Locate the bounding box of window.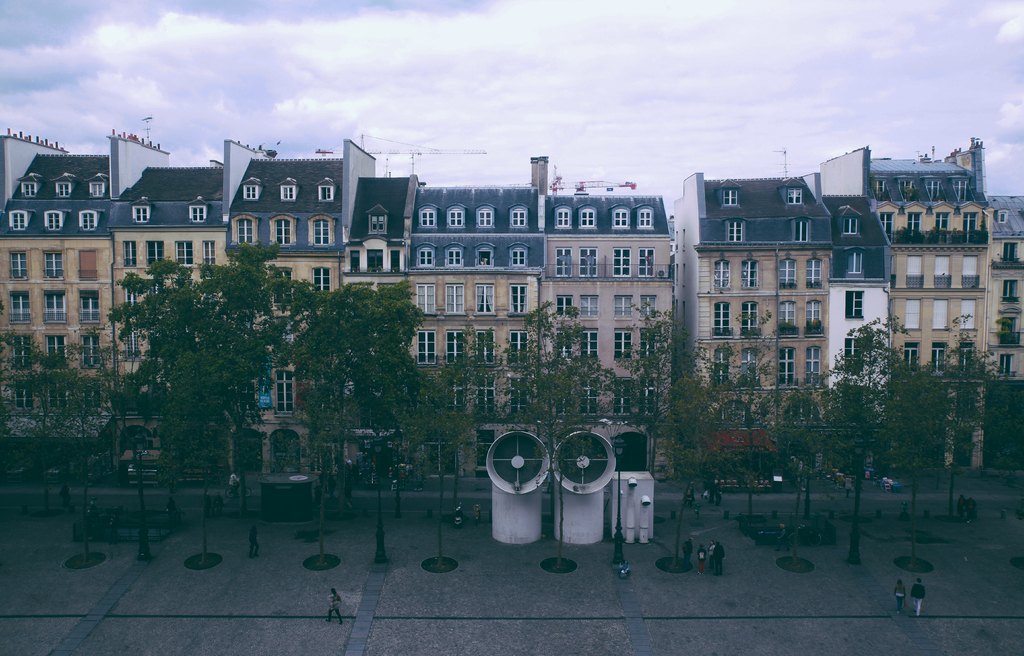
Bounding box: {"left": 636, "top": 291, "right": 655, "bottom": 312}.
